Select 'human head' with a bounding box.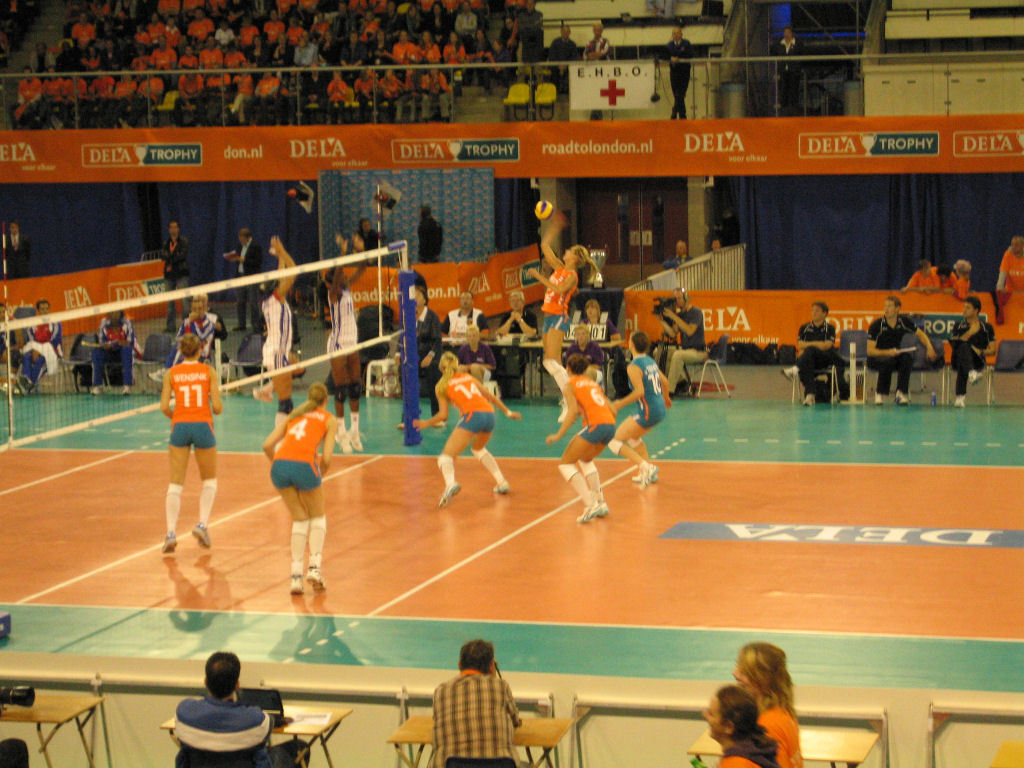
[673, 240, 688, 256].
